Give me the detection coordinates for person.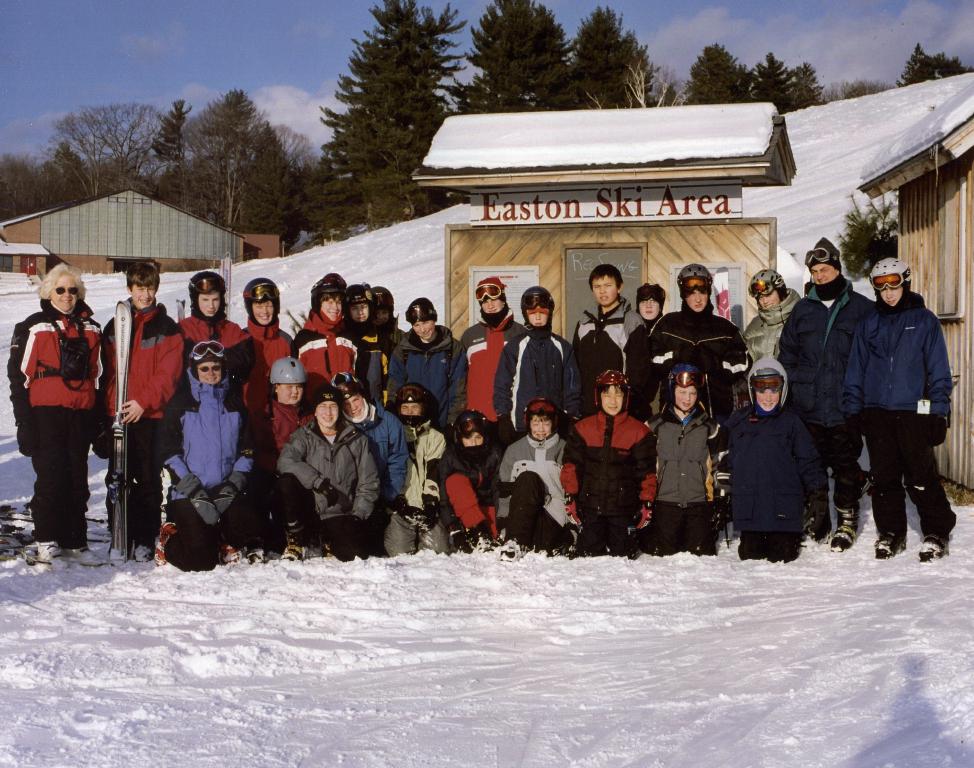
box(177, 272, 254, 366).
